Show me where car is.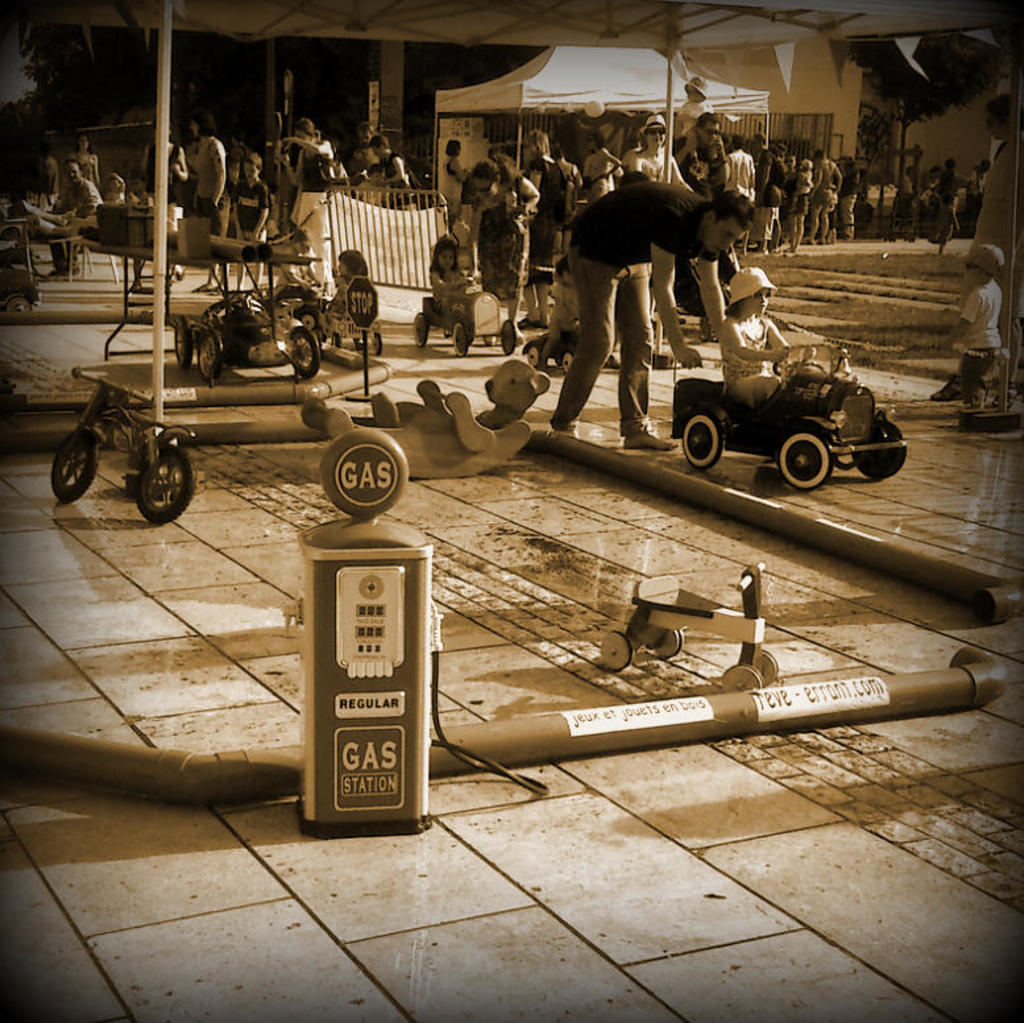
car is at 0, 264, 42, 312.
